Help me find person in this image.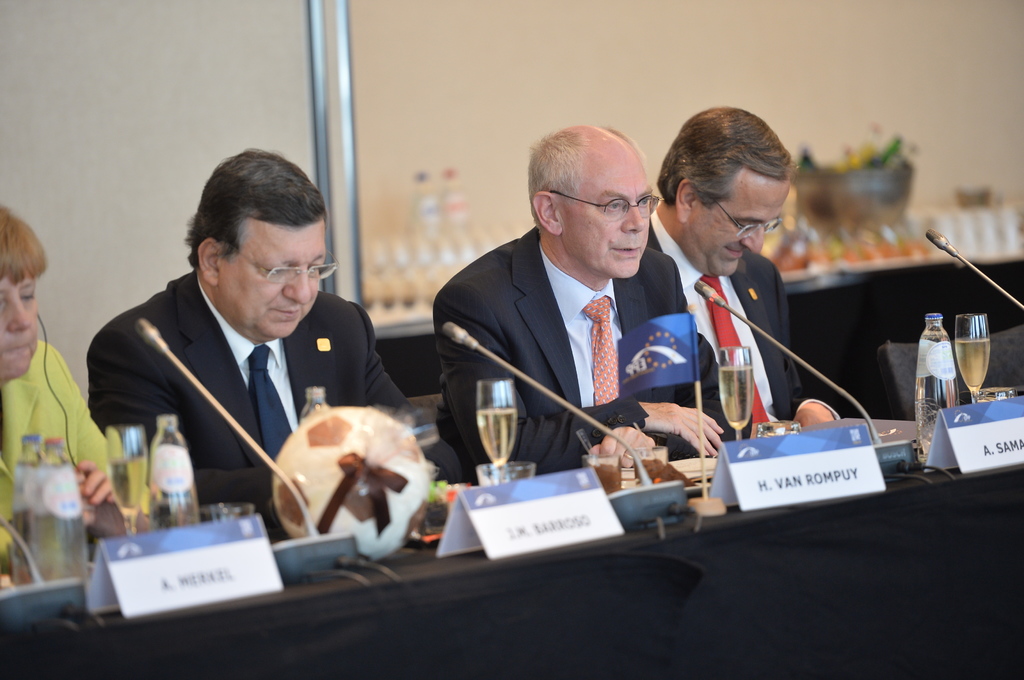
Found it: pyautogui.locateOnScreen(636, 106, 850, 459).
